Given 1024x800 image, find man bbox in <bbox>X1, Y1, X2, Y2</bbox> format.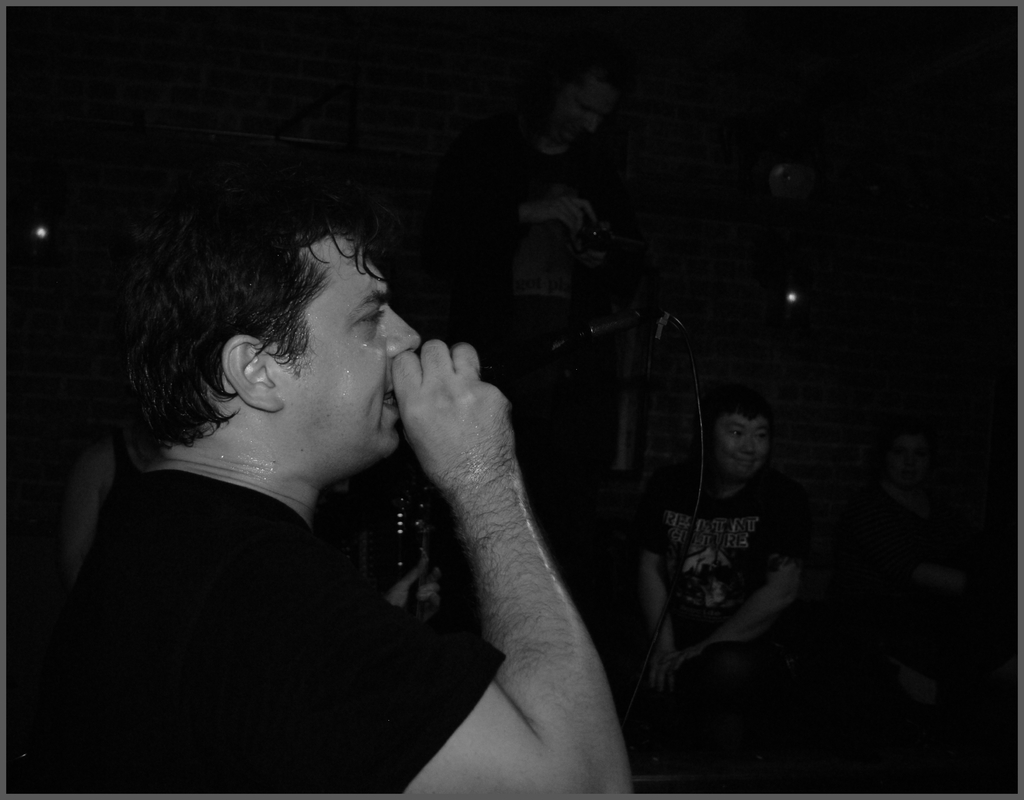
<bbox>628, 385, 829, 707</bbox>.
